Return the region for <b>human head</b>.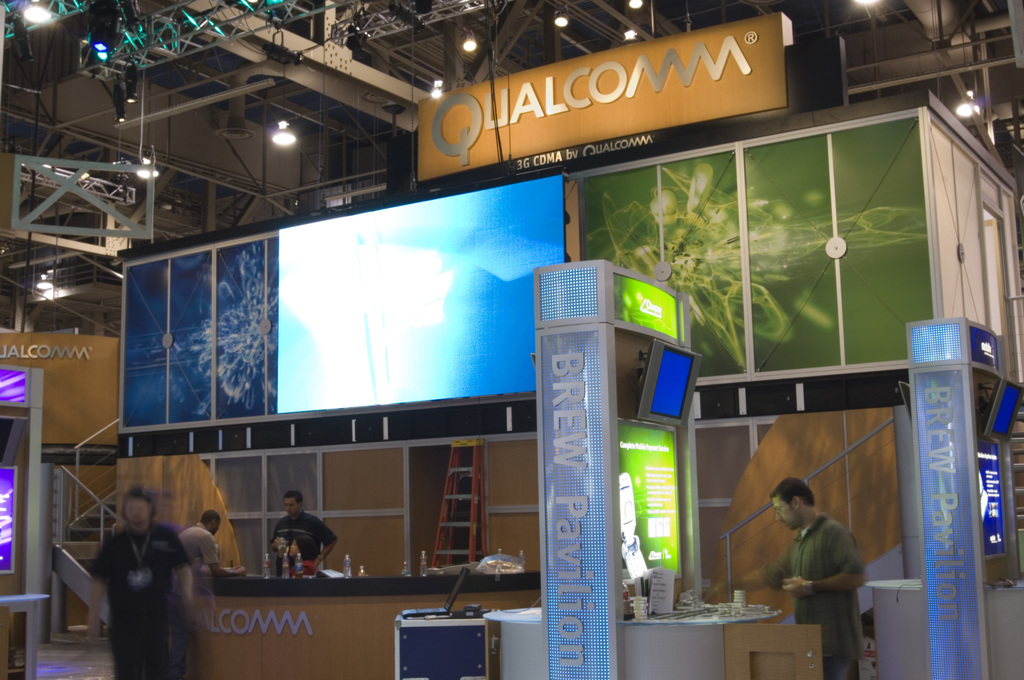
204:509:222:533.
